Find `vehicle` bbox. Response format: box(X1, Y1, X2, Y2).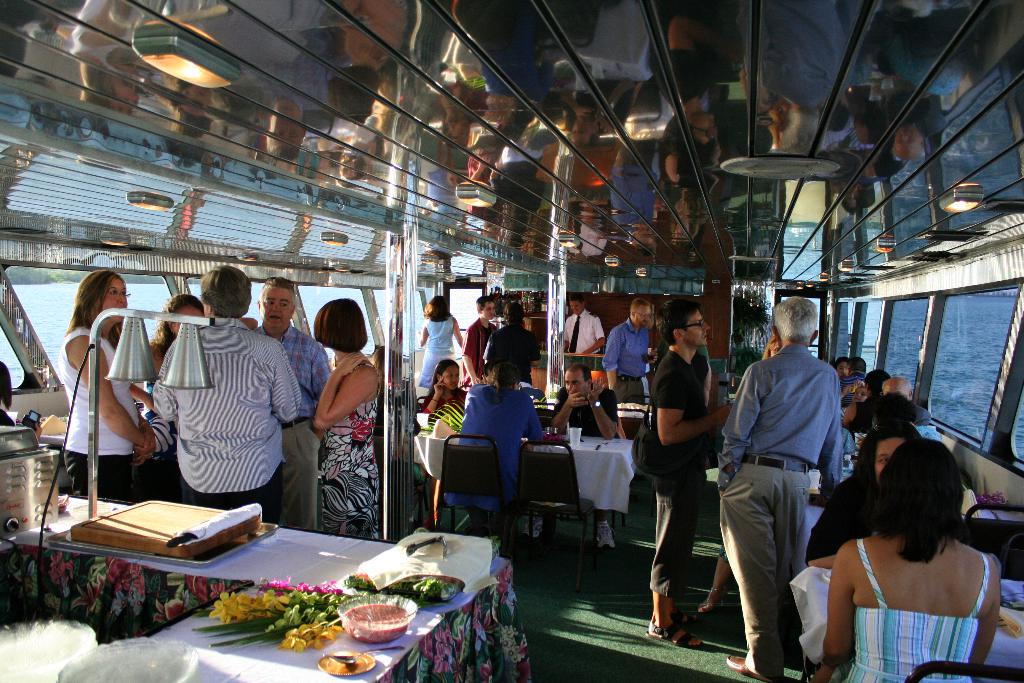
box(0, 0, 1023, 682).
